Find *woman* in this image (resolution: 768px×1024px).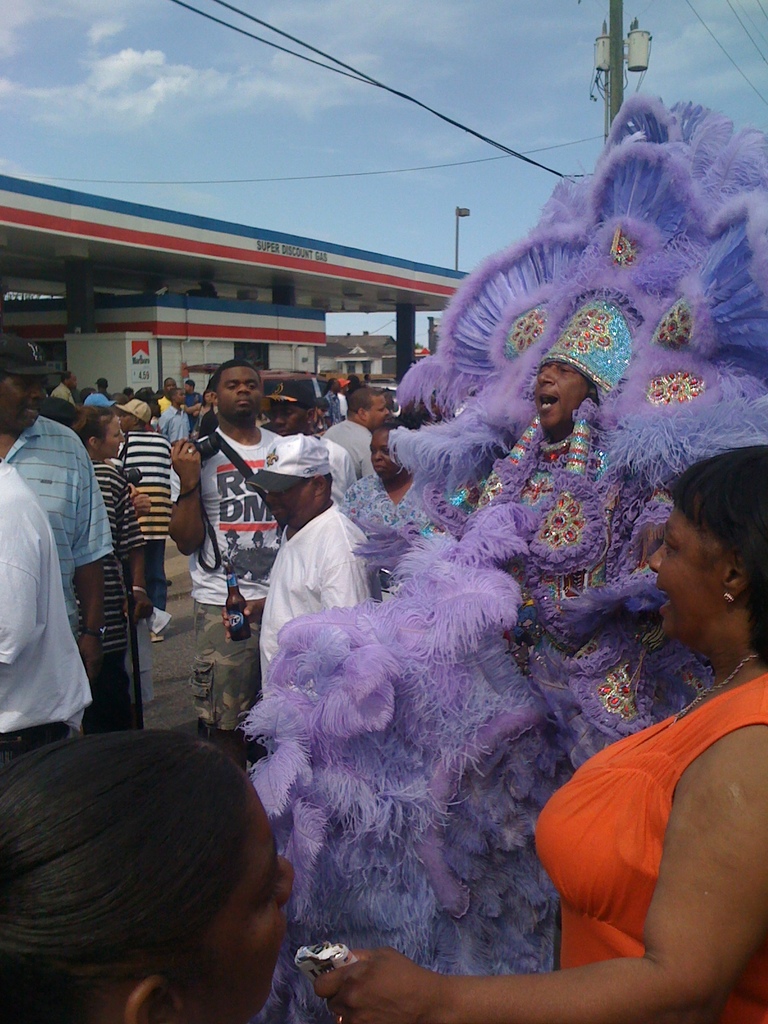
rect(195, 390, 225, 436).
